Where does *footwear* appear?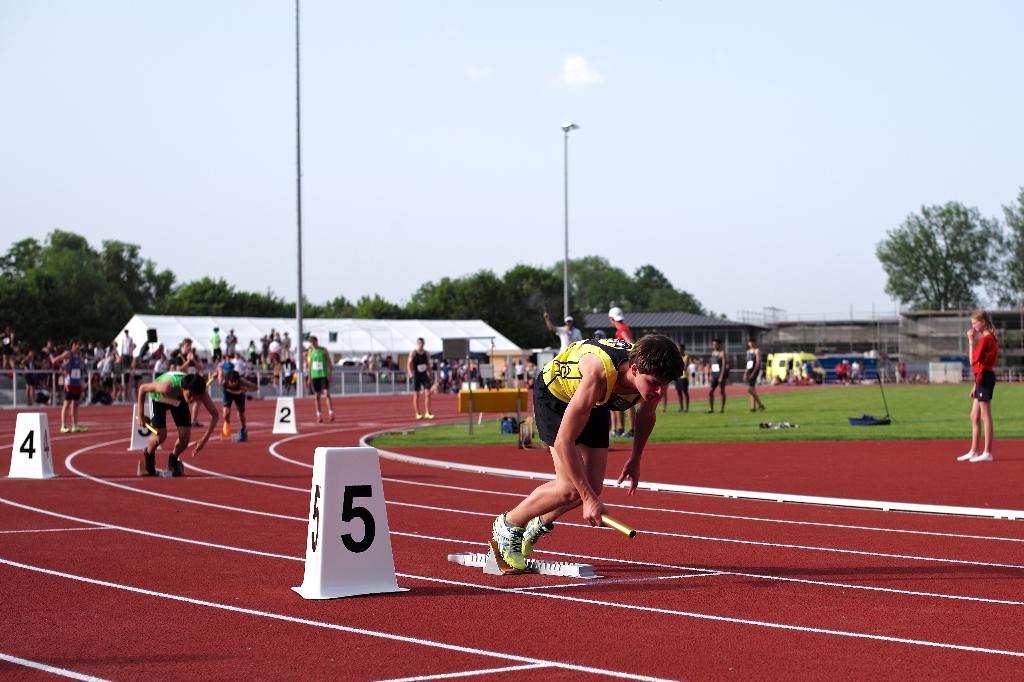
Appears at {"x1": 141, "y1": 444, "x2": 158, "y2": 481}.
